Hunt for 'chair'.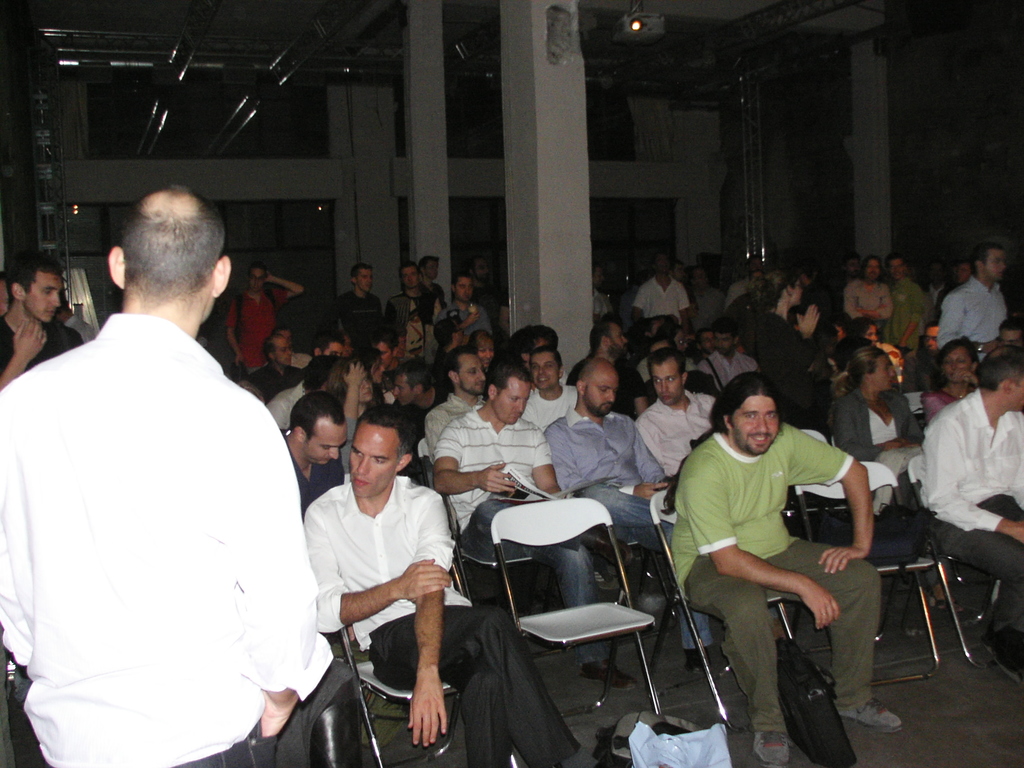
Hunted down at [x1=910, y1=395, x2=929, y2=435].
